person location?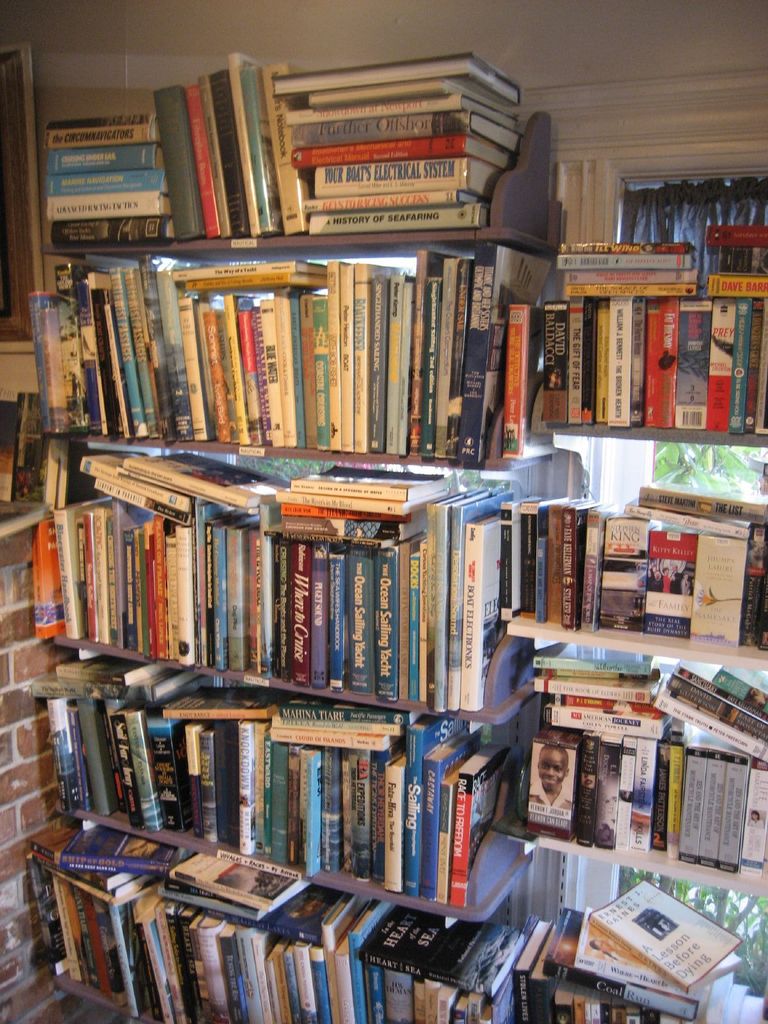
<box>580,775,596,792</box>
